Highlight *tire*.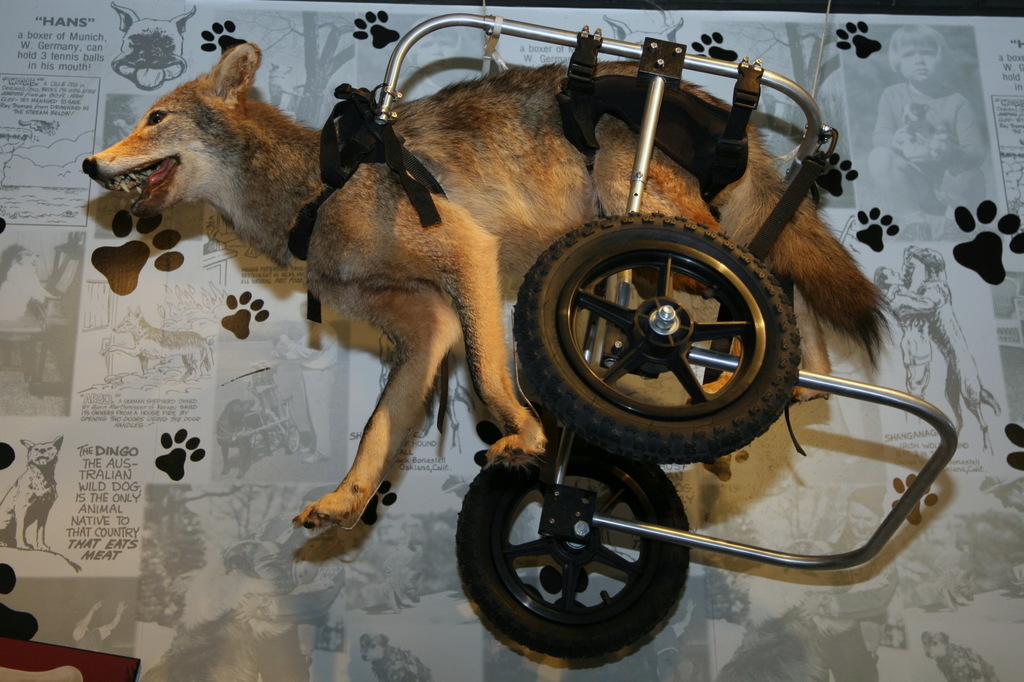
Highlighted region: <box>459,431,694,669</box>.
